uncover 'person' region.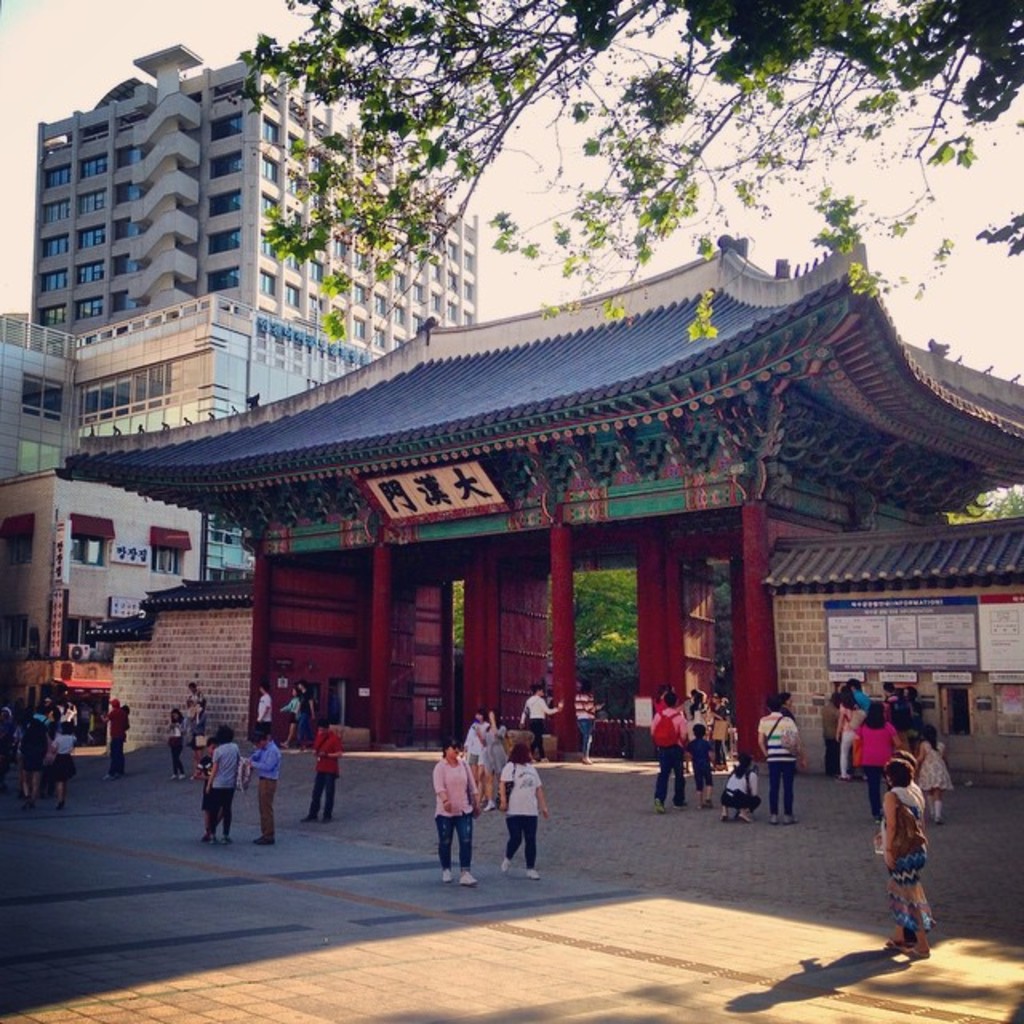
Uncovered: rect(646, 685, 686, 802).
